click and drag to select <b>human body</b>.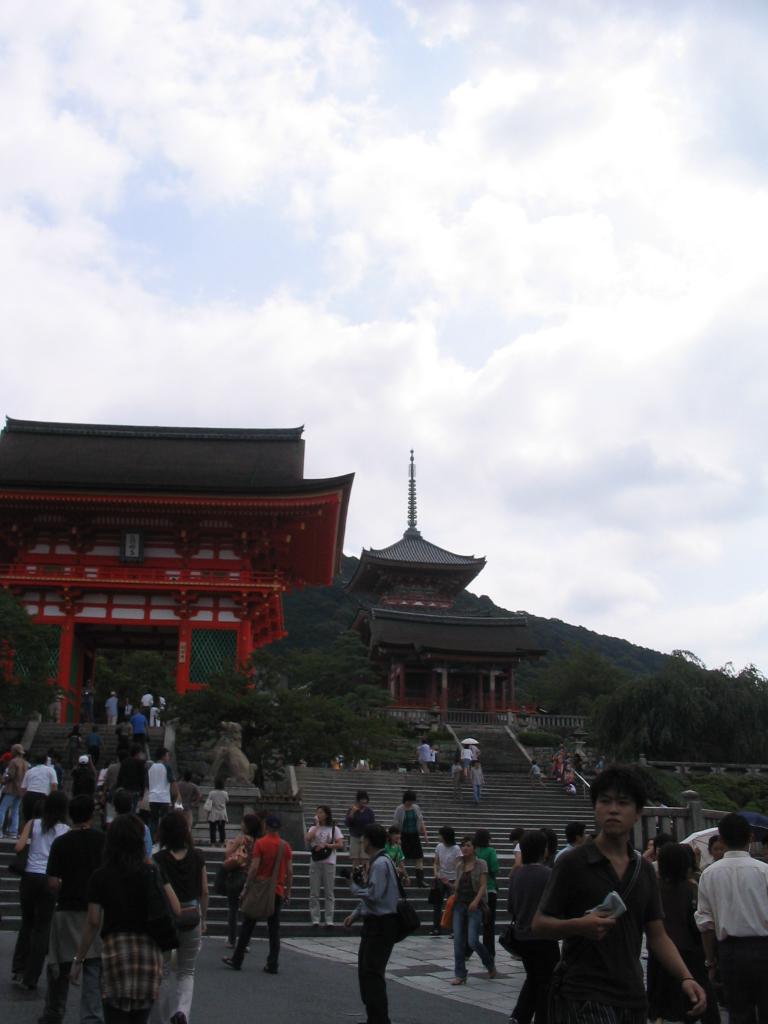
Selection: box(346, 789, 380, 885).
